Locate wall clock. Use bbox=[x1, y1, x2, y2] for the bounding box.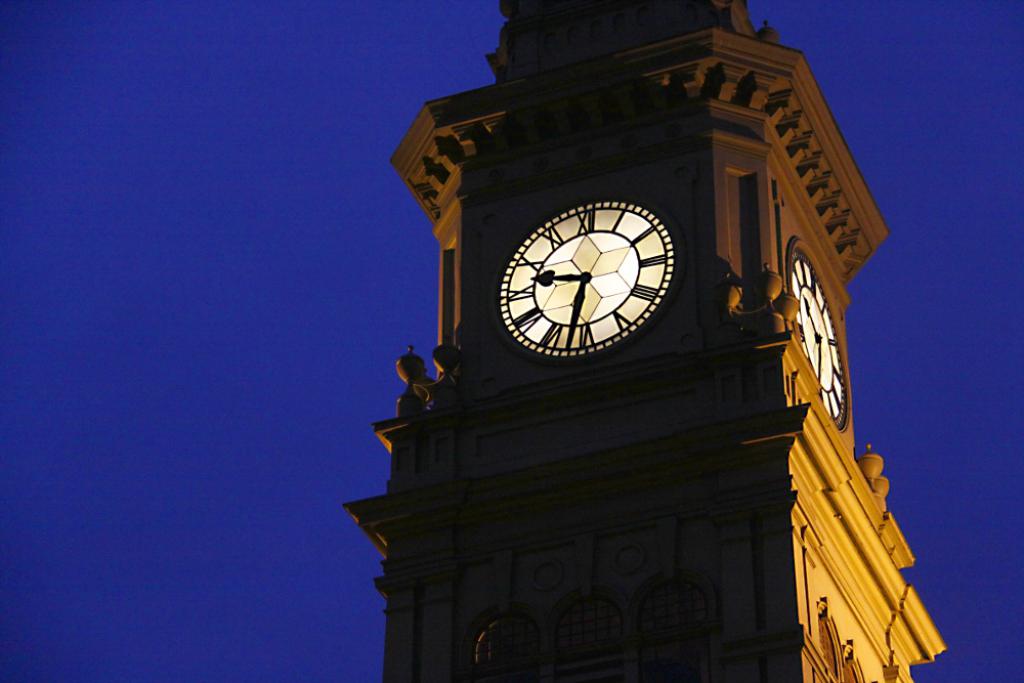
bbox=[788, 251, 851, 430].
